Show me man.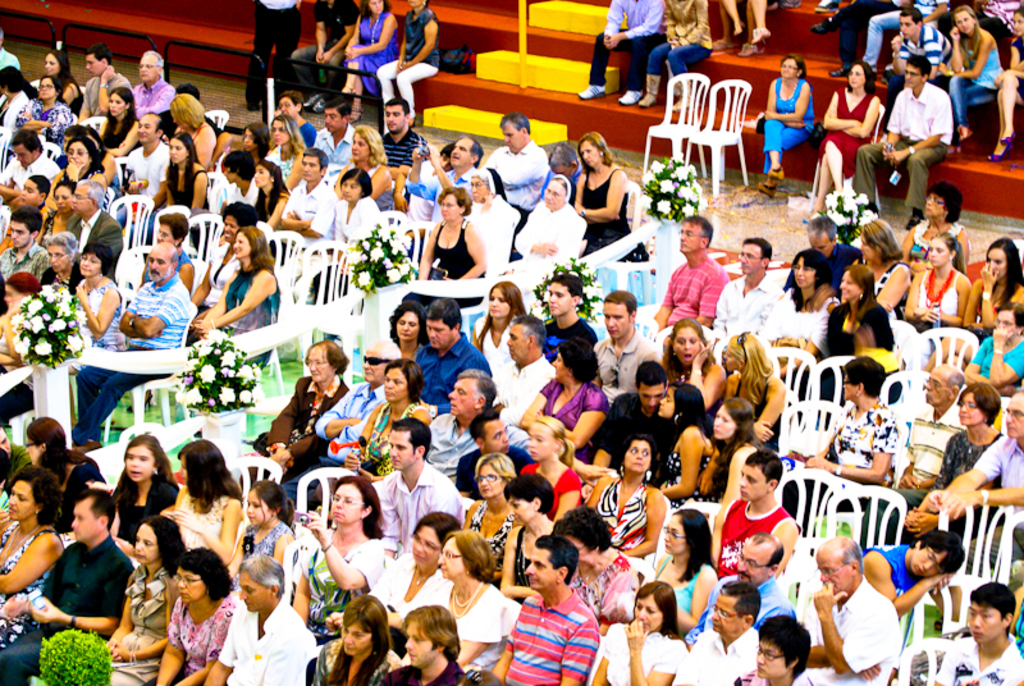
man is here: {"x1": 376, "y1": 417, "x2": 462, "y2": 563}.
